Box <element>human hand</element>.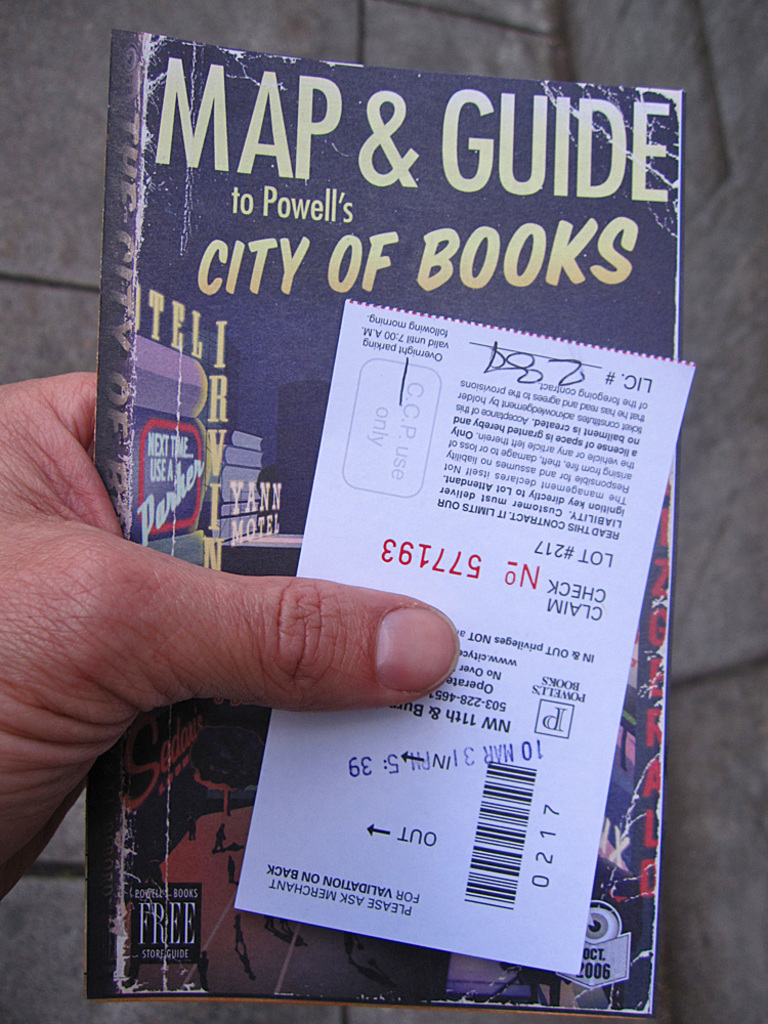
pyautogui.locateOnScreen(0, 374, 459, 903).
